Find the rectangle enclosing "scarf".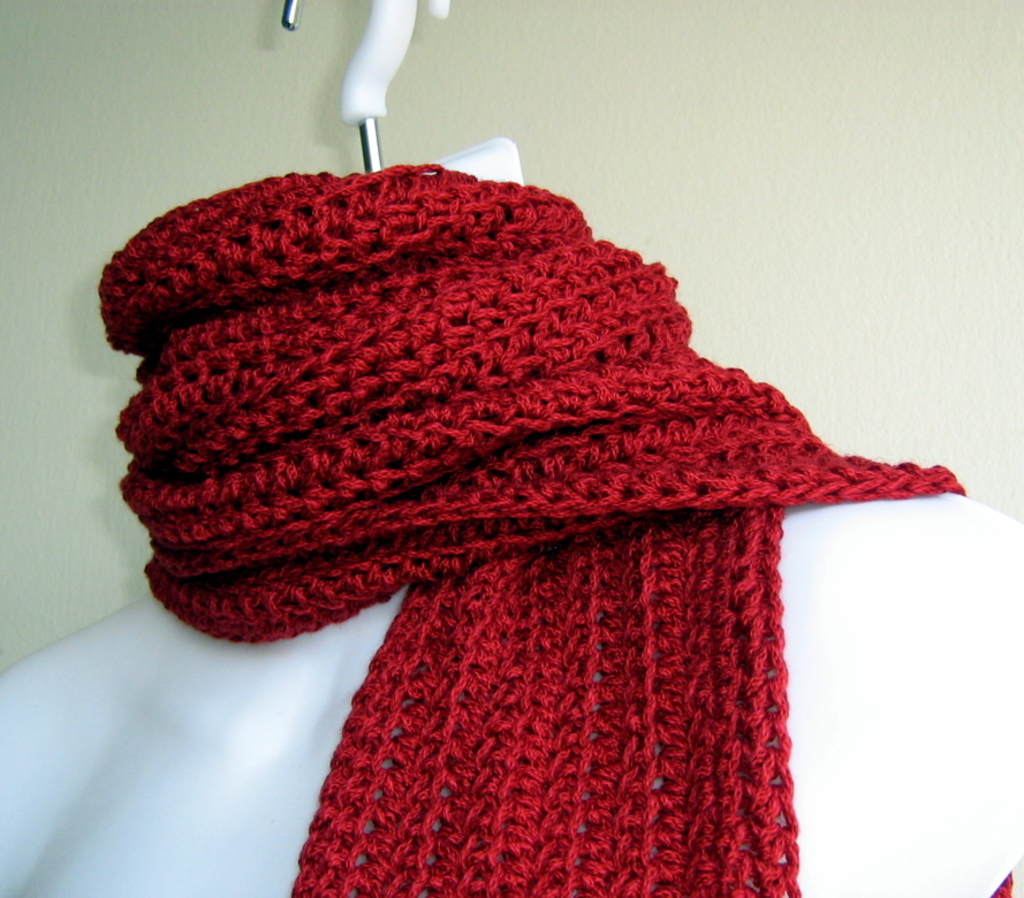
[left=90, top=158, right=1017, bottom=897].
